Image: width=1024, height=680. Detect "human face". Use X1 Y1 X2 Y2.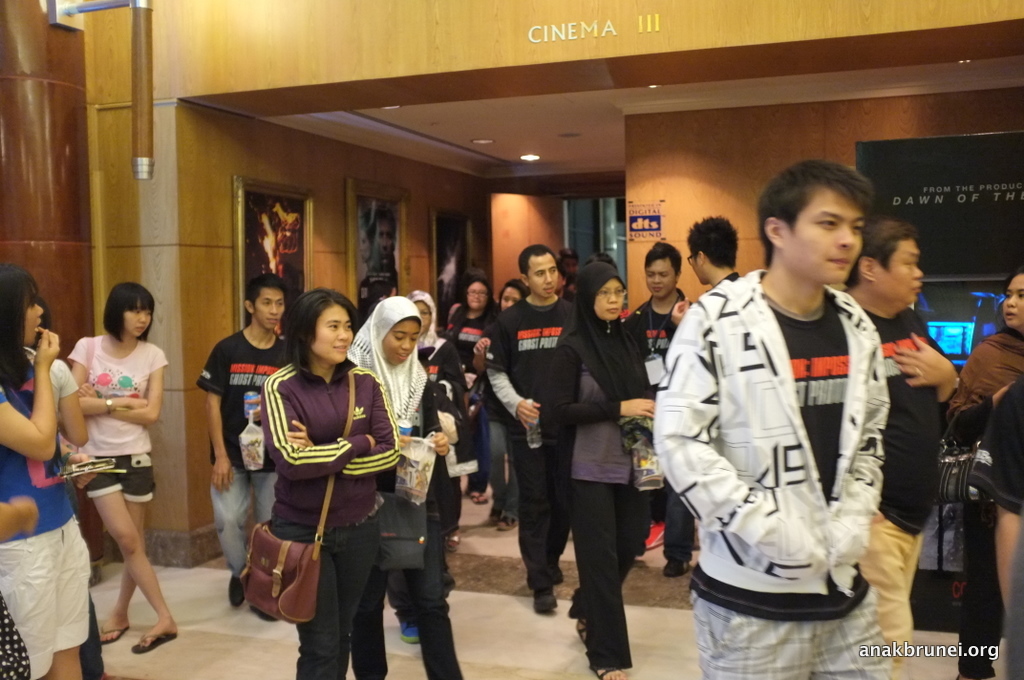
877 239 924 305.
